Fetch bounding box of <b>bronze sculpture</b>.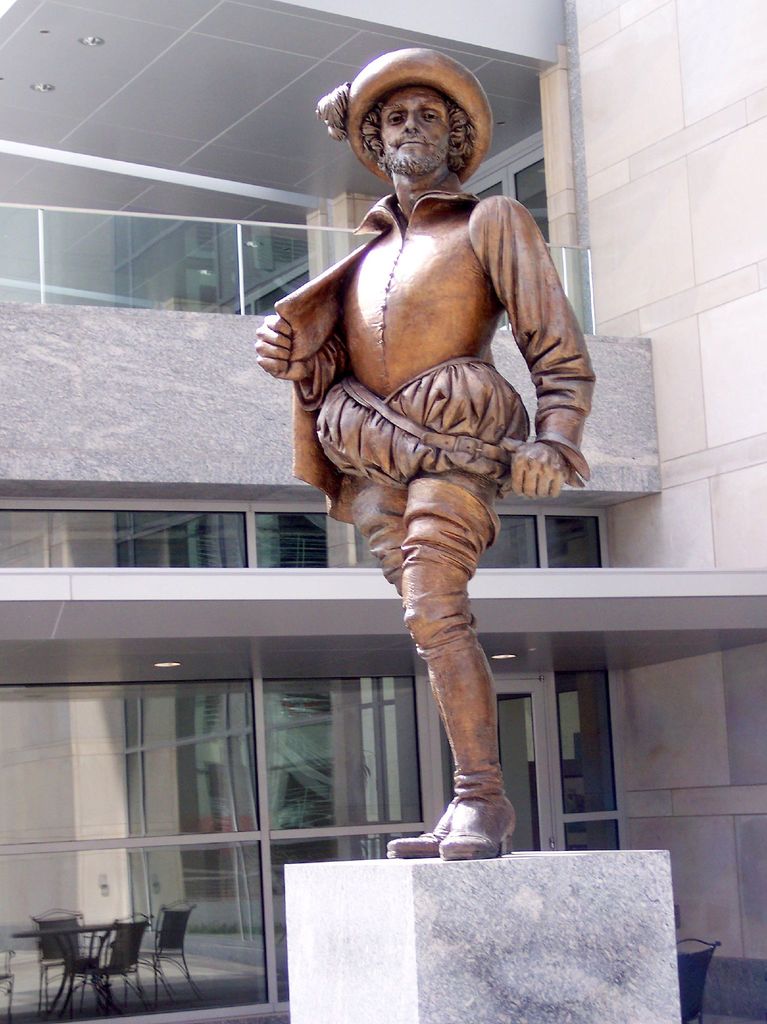
Bbox: locate(256, 38, 602, 881).
